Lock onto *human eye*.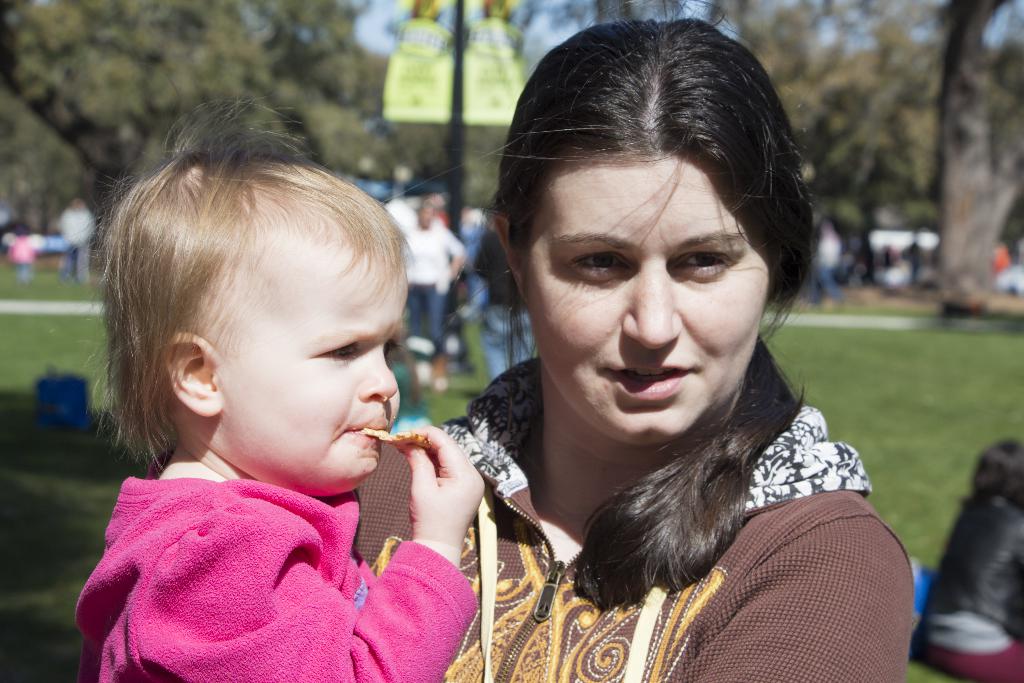
Locked: (x1=669, y1=233, x2=758, y2=299).
